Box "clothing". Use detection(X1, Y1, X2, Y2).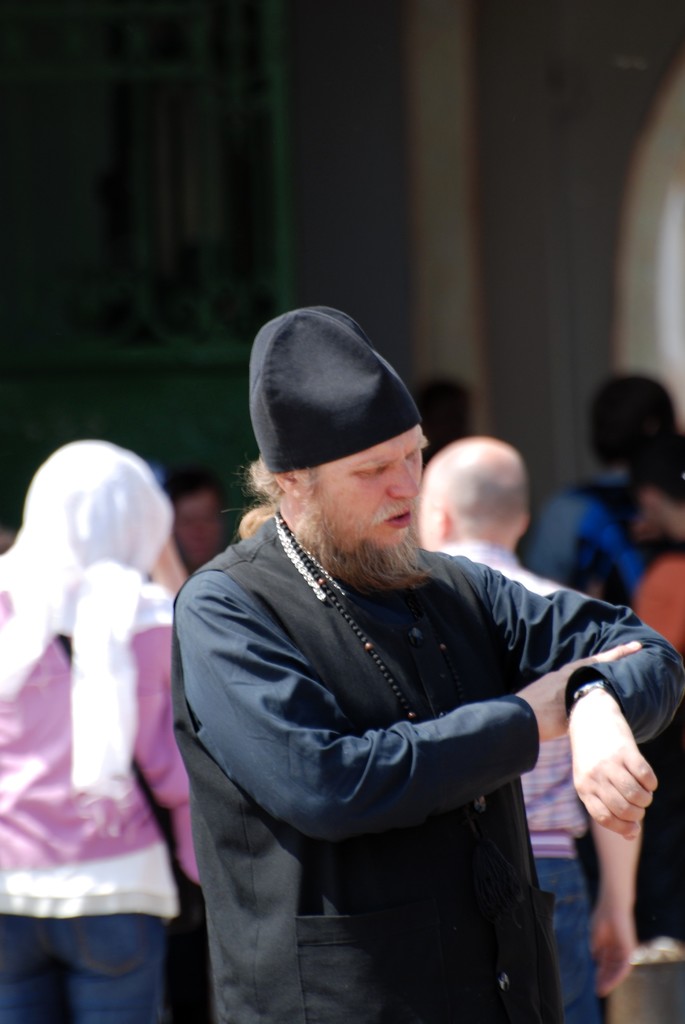
detection(0, 435, 197, 1023).
